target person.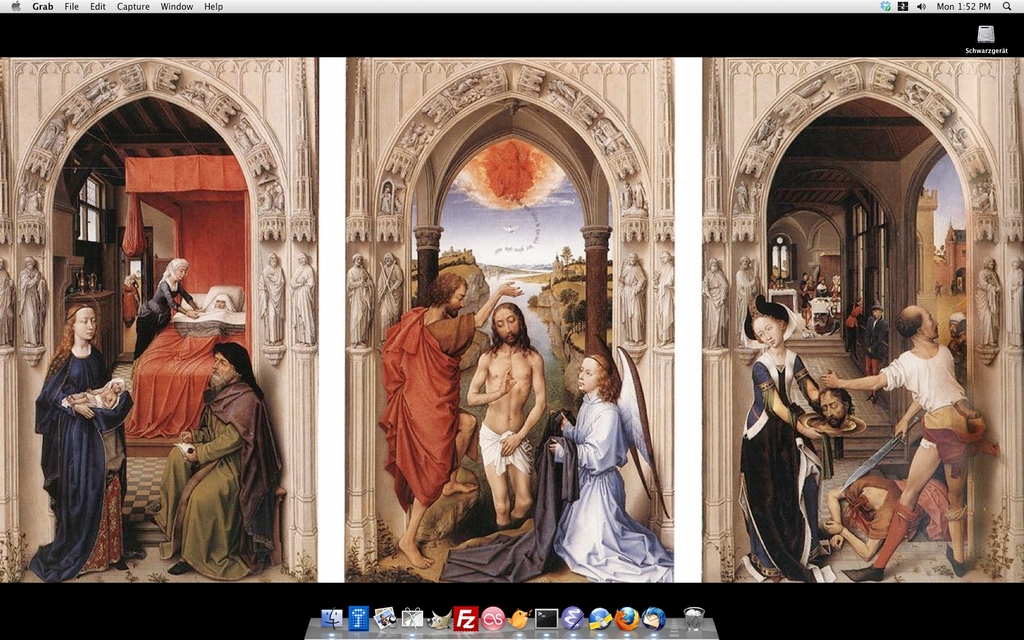
Target region: detection(159, 340, 289, 582).
